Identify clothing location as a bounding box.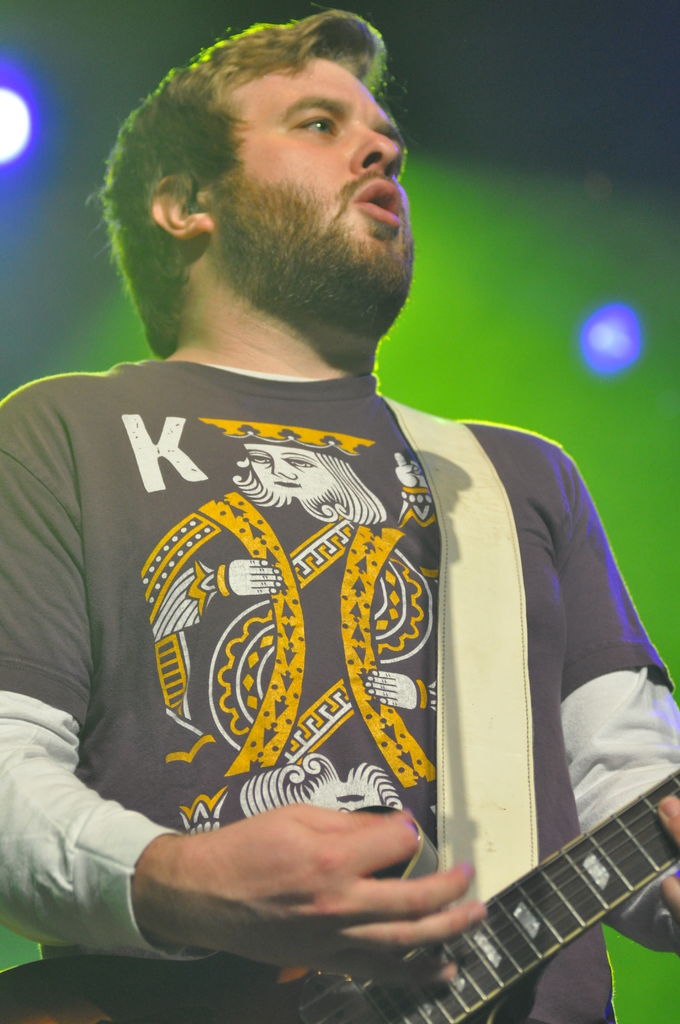
<box>51,260,619,994</box>.
